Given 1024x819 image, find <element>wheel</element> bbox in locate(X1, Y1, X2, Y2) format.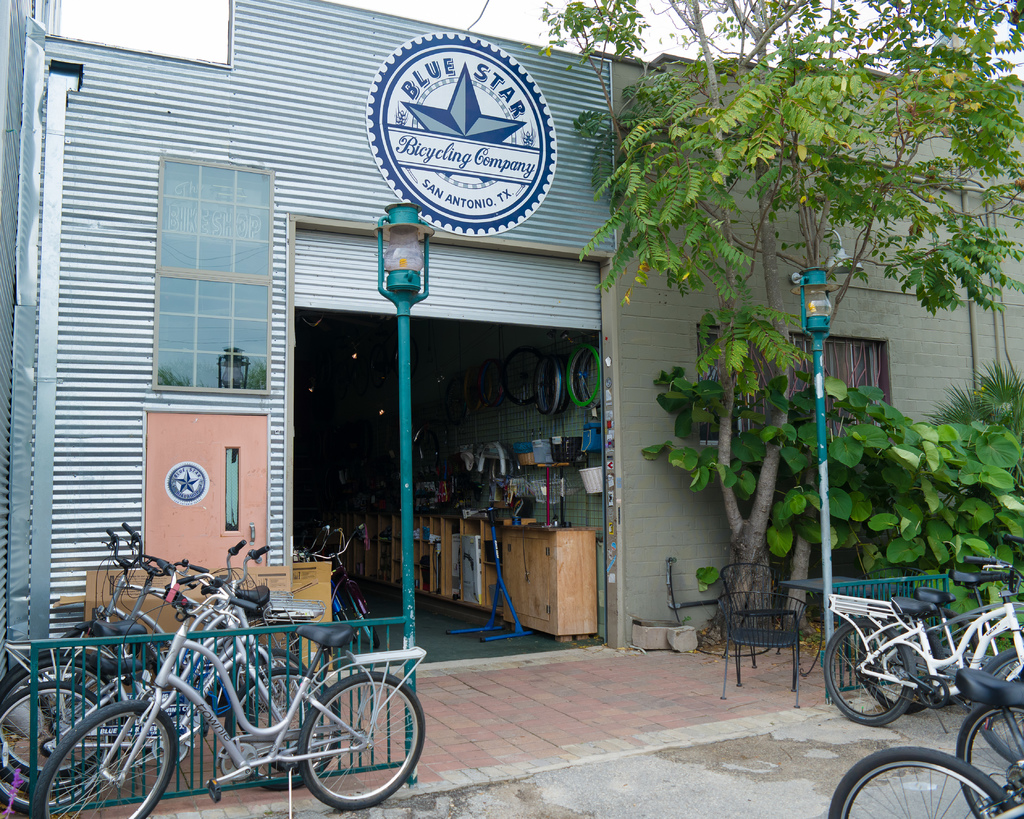
locate(824, 620, 920, 724).
